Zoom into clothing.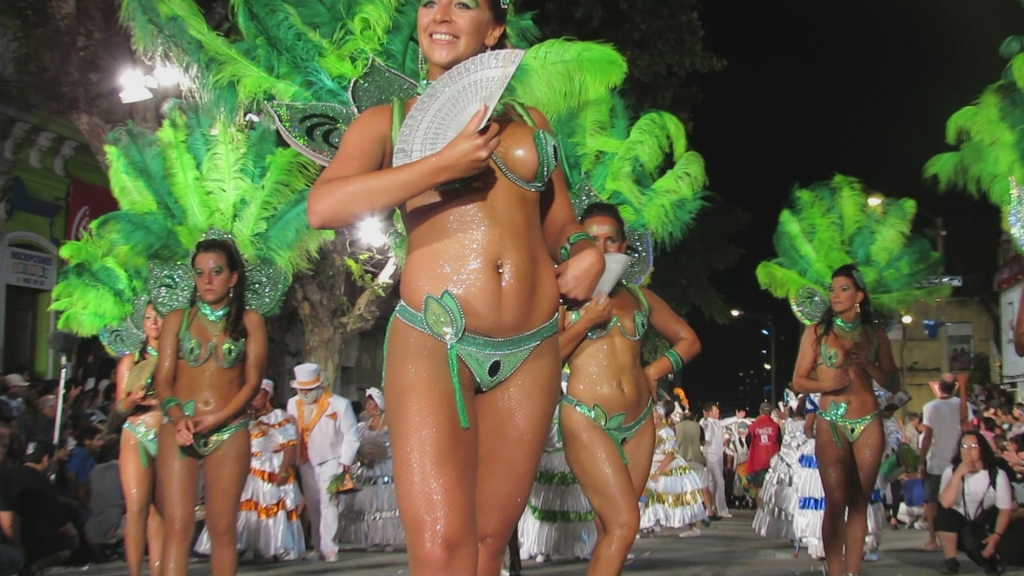
Zoom target: [814, 301, 886, 435].
